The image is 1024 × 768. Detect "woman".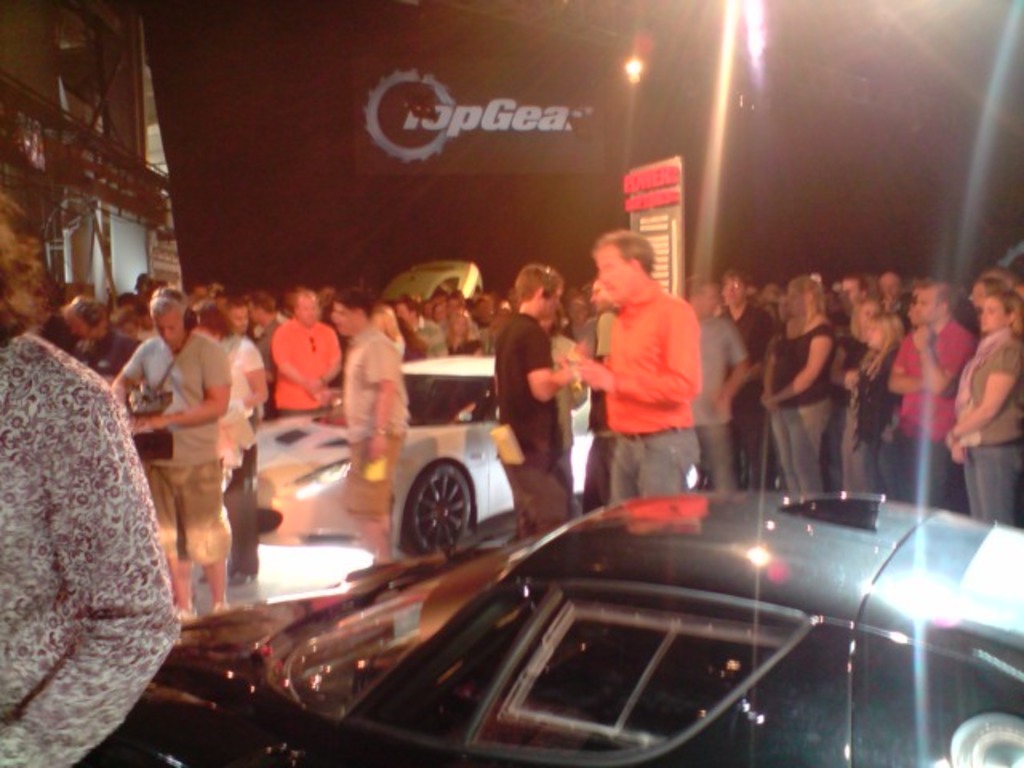
Detection: left=944, top=286, right=1022, bottom=531.
